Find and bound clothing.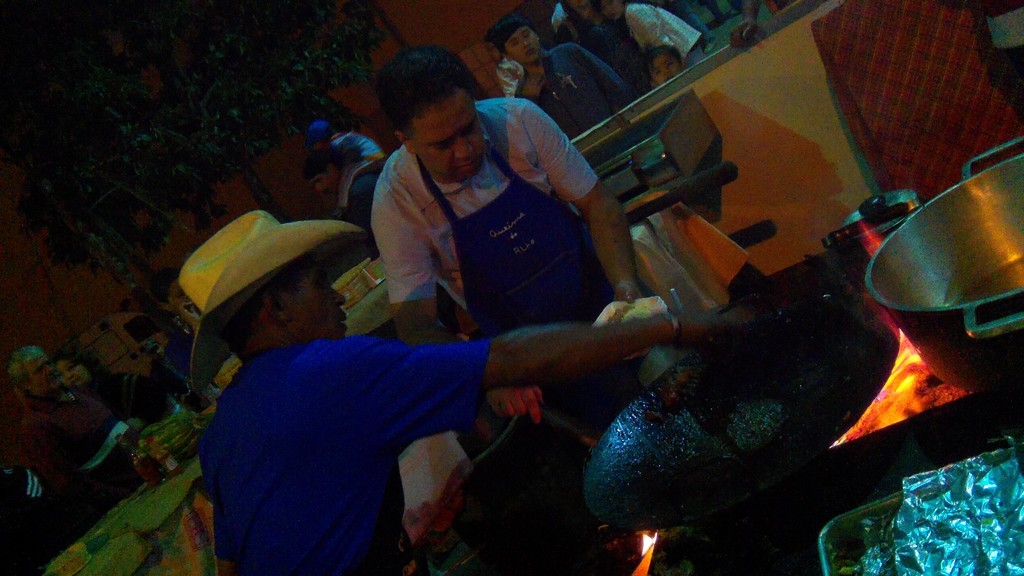
Bound: {"x1": 625, "y1": 0, "x2": 714, "y2": 61}.
